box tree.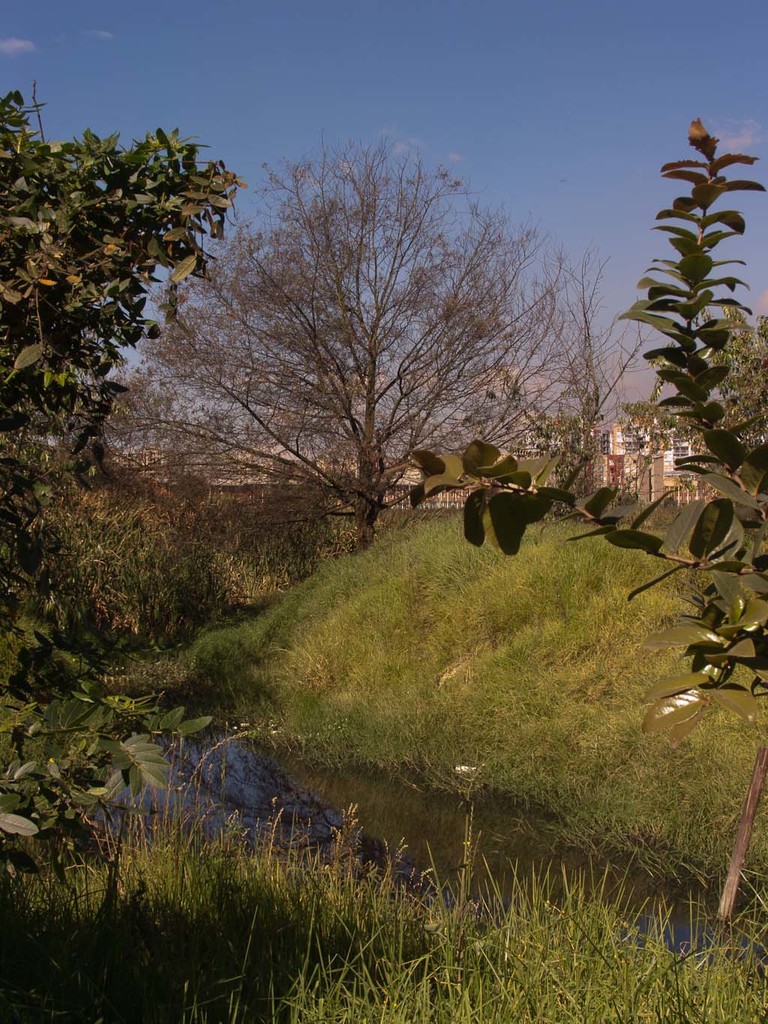
<box>413,120,767,743</box>.
